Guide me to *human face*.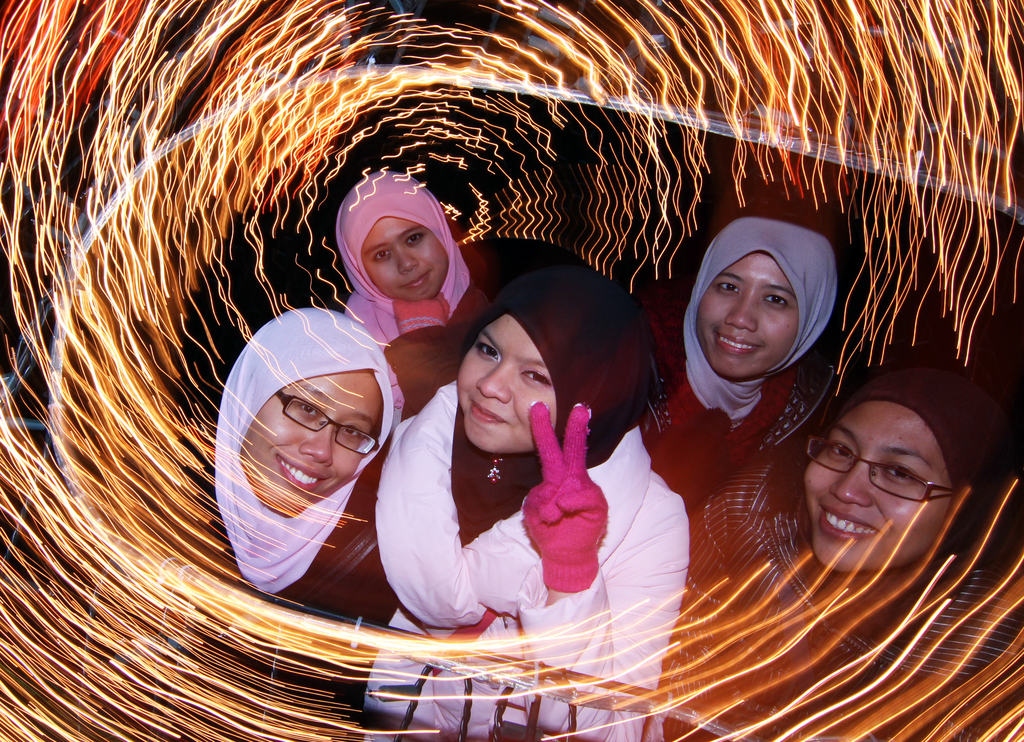
Guidance: <bbox>361, 220, 448, 299</bbox>.
